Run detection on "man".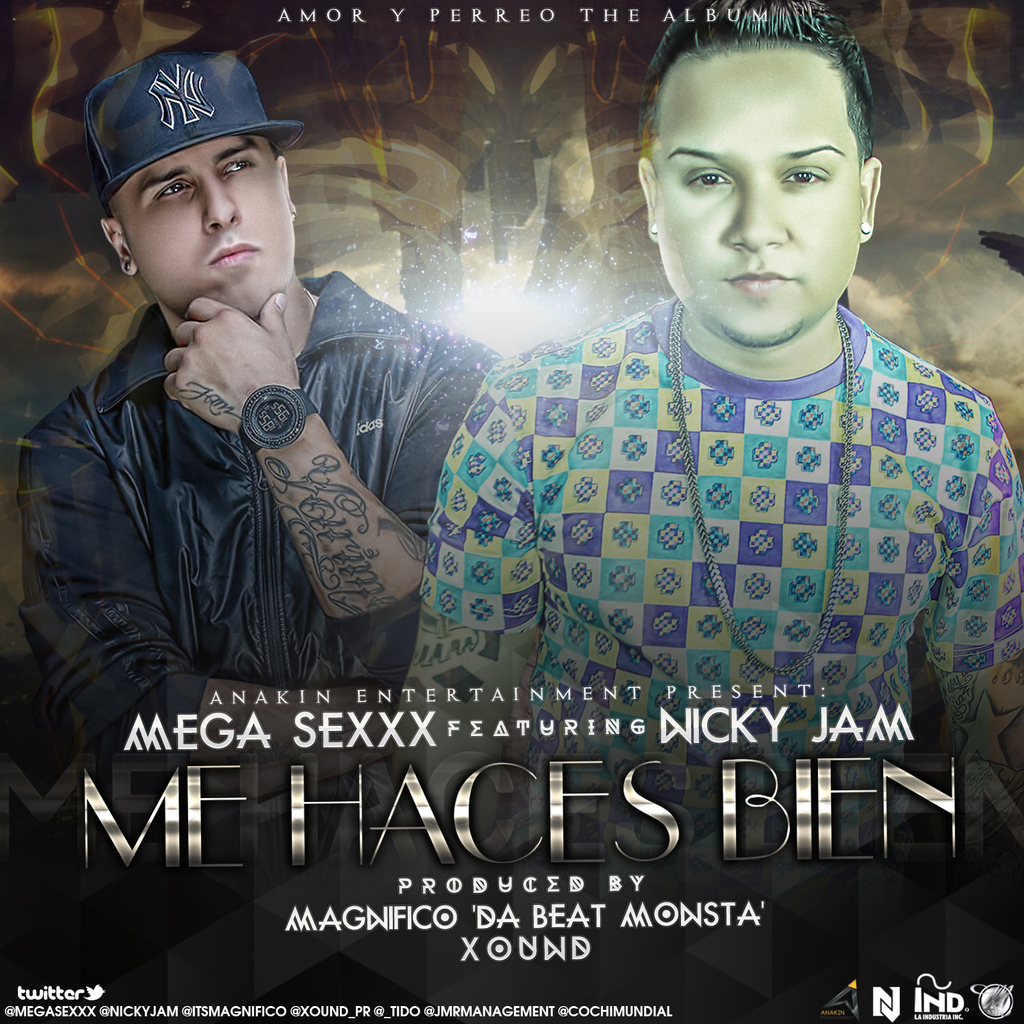
Result: bbox=[22, 45, 502, 744].
